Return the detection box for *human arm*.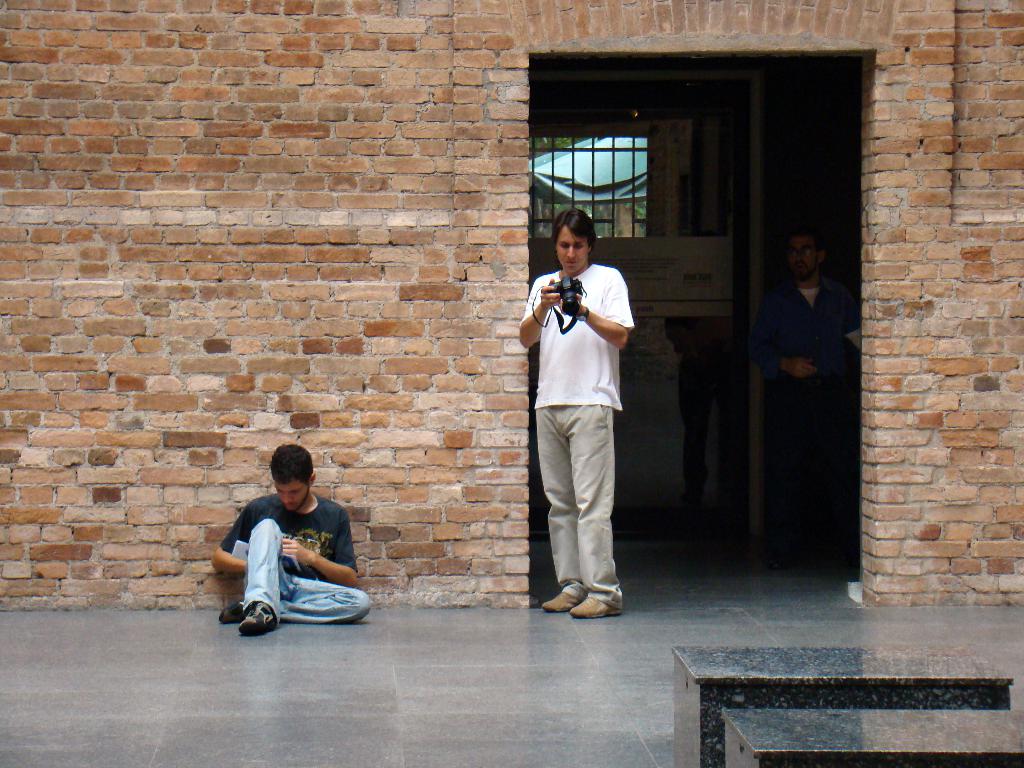
bbox=[196, 482, 253, 573].
